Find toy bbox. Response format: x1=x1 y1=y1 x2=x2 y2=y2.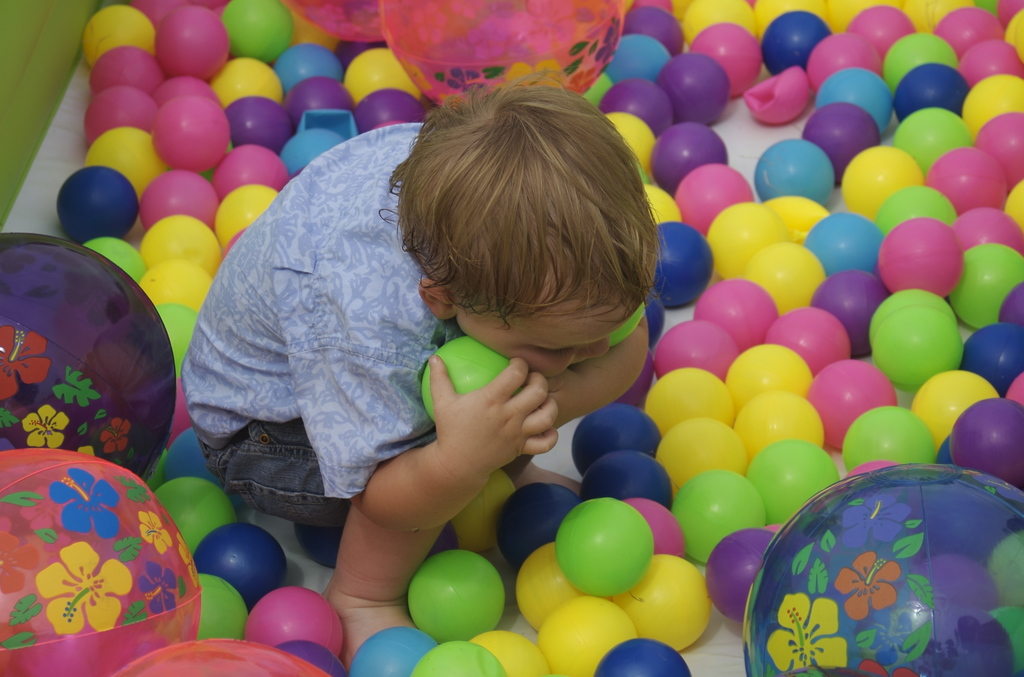
x1=561 y1=499 x2=659 y2=597.
